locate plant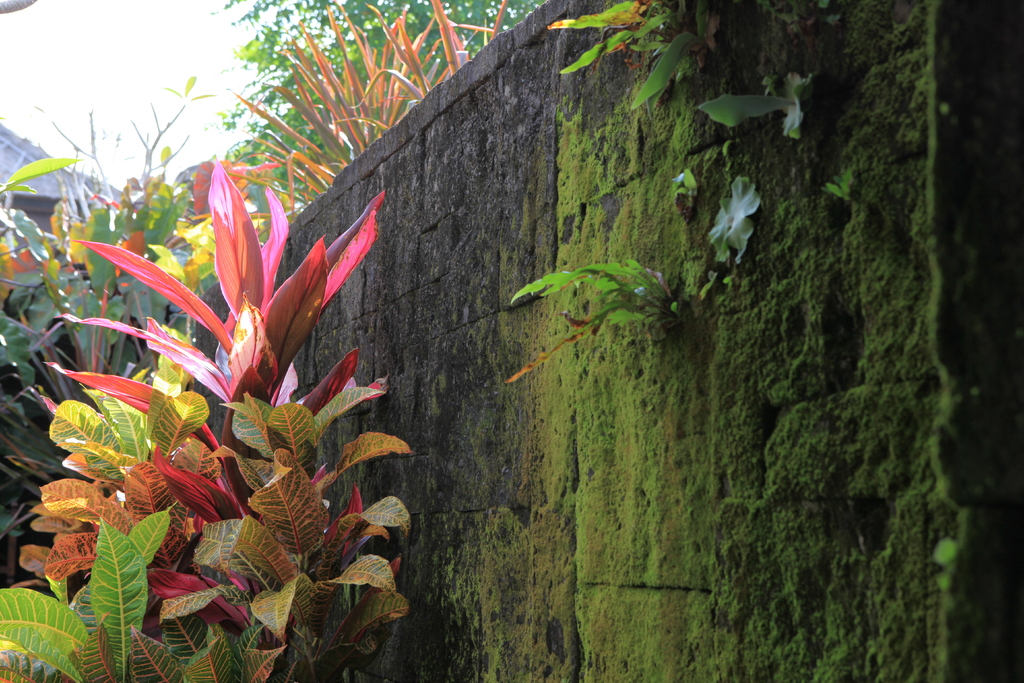
x1=500 y1=259 x2=684 y2=381
